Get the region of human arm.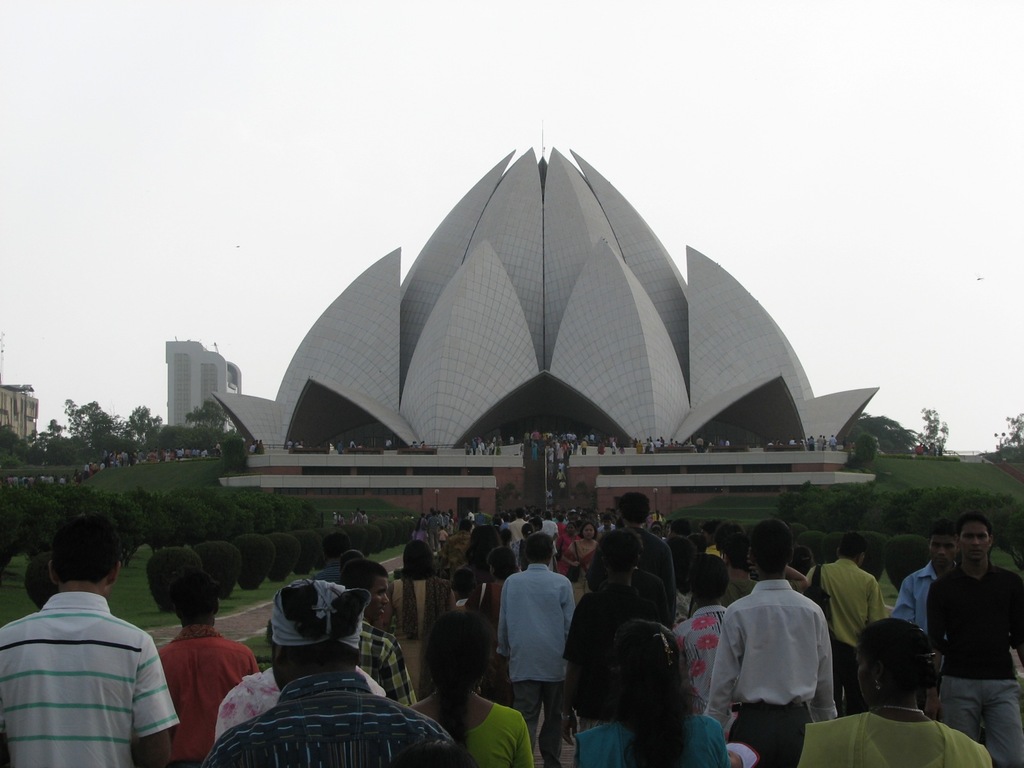
bbox(495, 579, 506, 659).
